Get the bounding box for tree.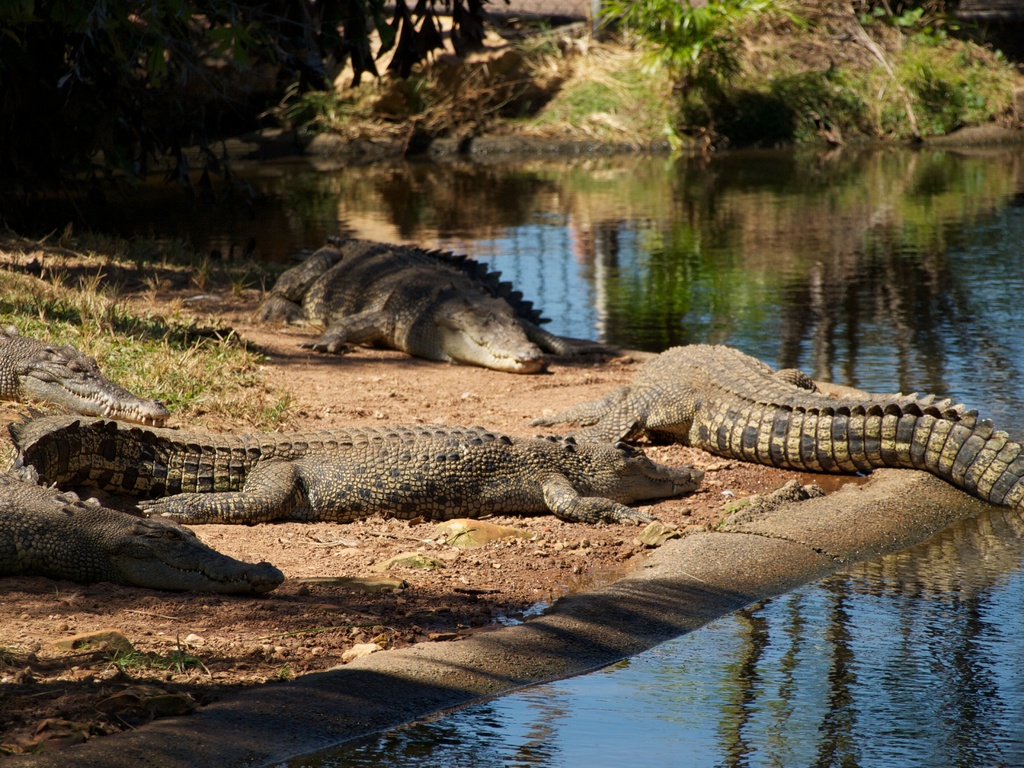
[0,0,769,173].
